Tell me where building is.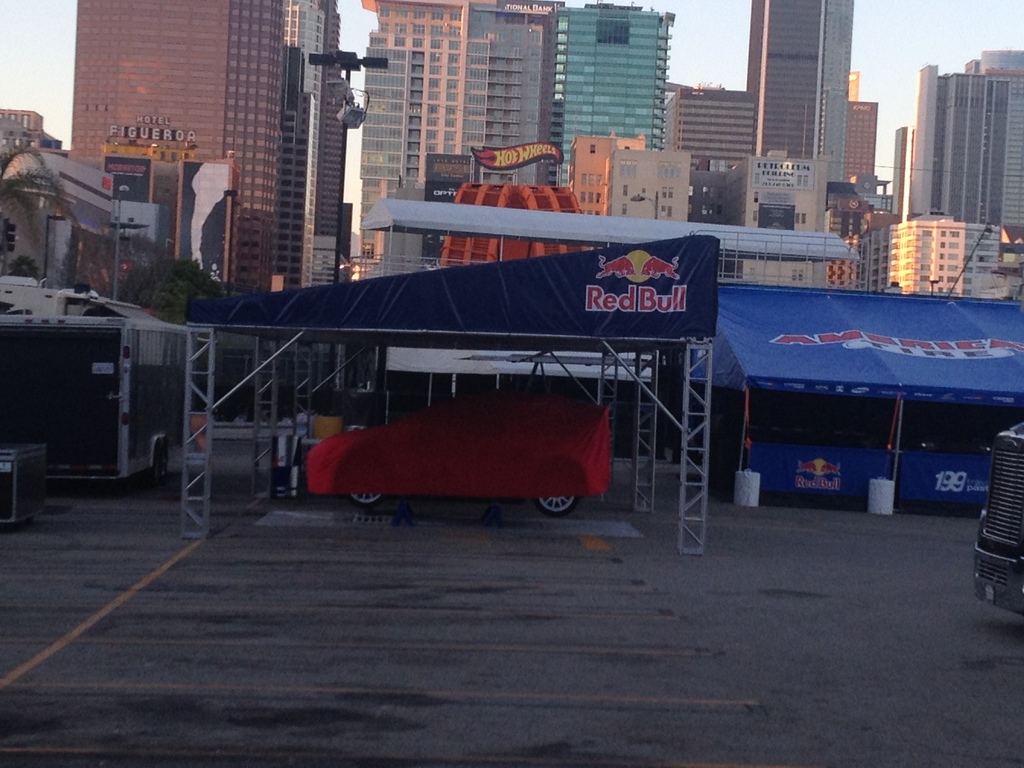
building is at Rect(884, 209, 1004, 297).
